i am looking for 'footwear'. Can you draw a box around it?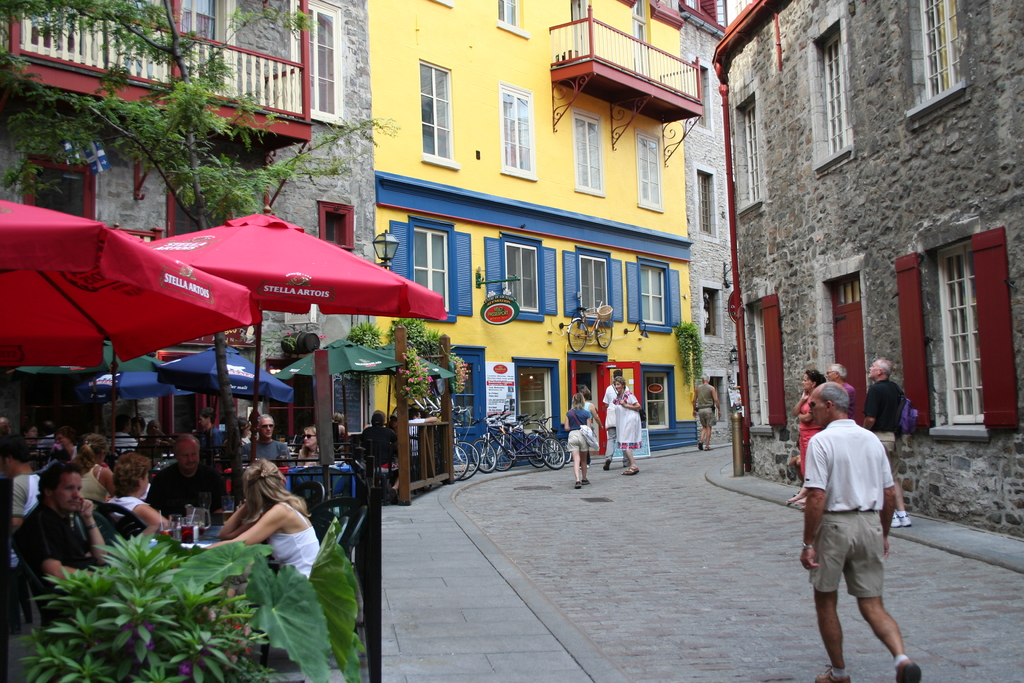
Sure, the bounding box is 706 448 711 451.
